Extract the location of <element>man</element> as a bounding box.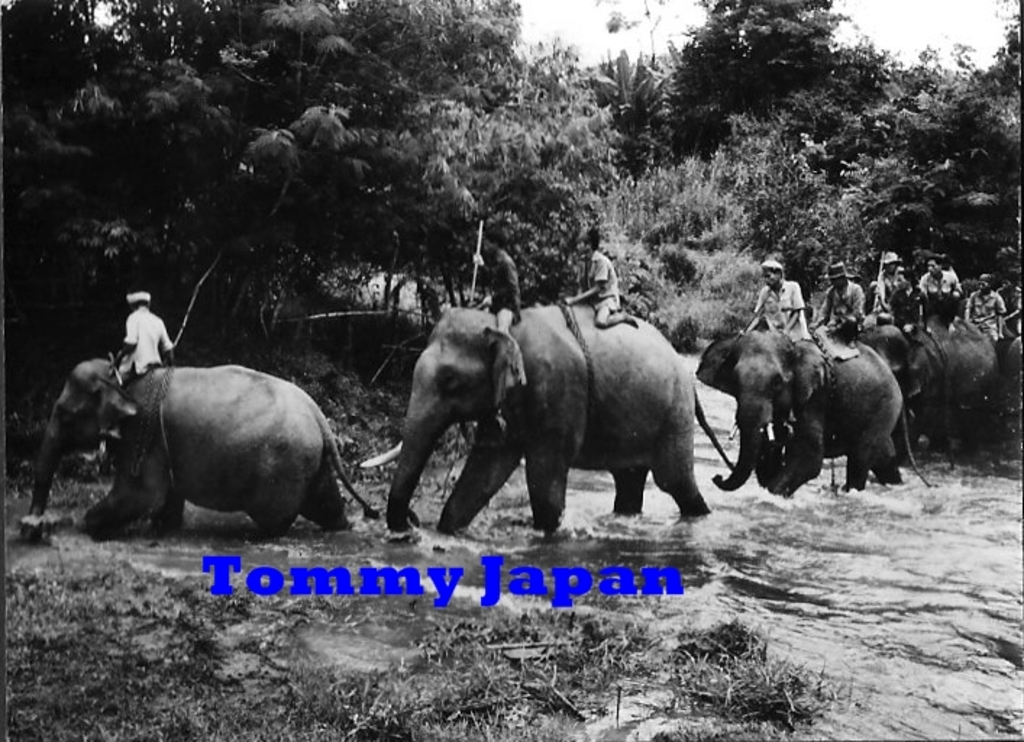
bbox=[746, 255, 813, 348].
